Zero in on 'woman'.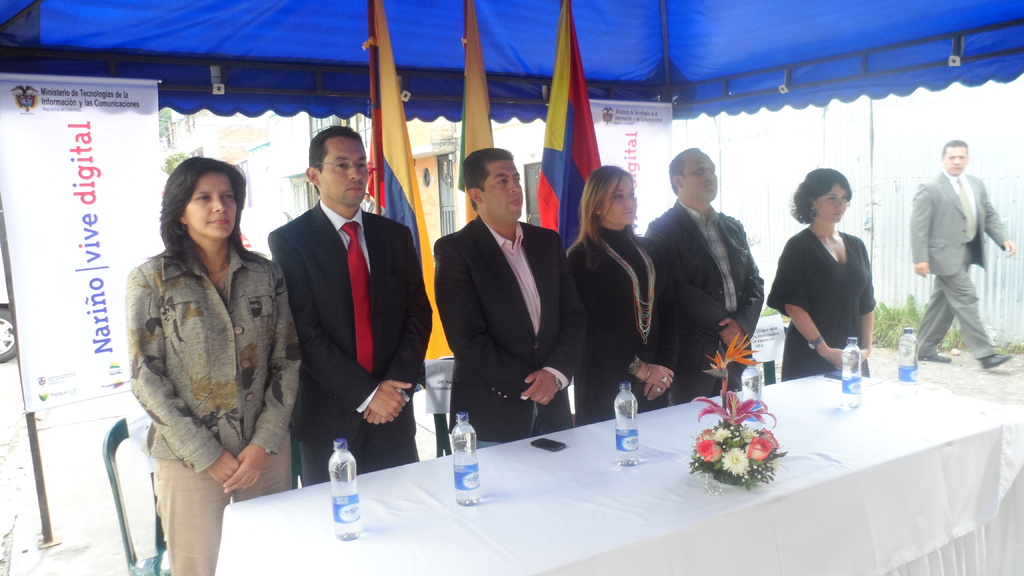
Zeroed in: 104:138:289:559.
